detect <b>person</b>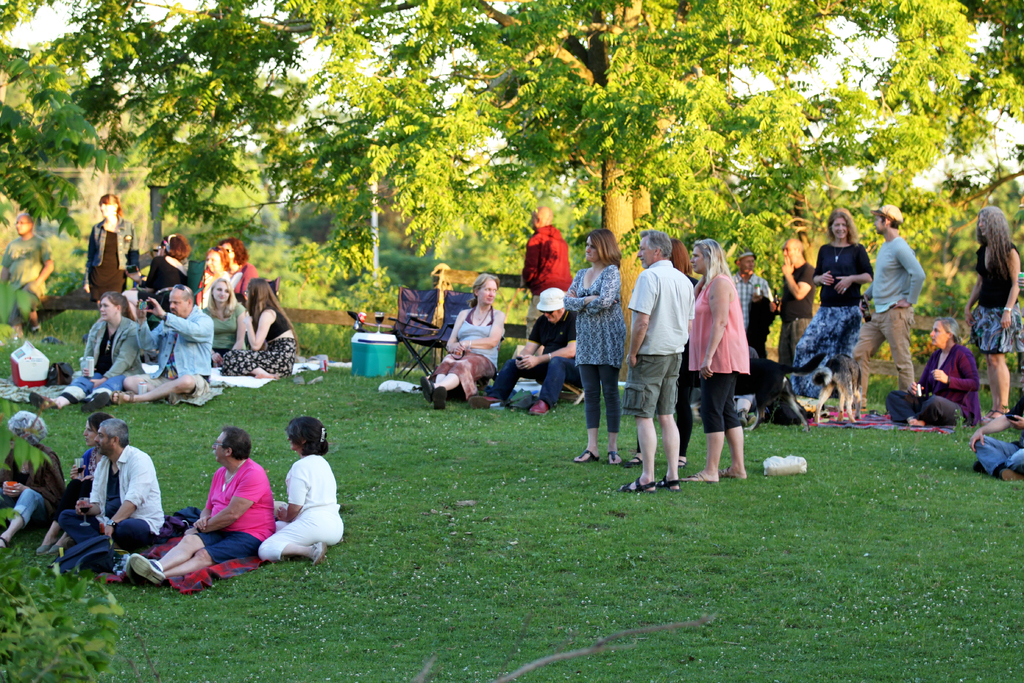
792 230 831 377
